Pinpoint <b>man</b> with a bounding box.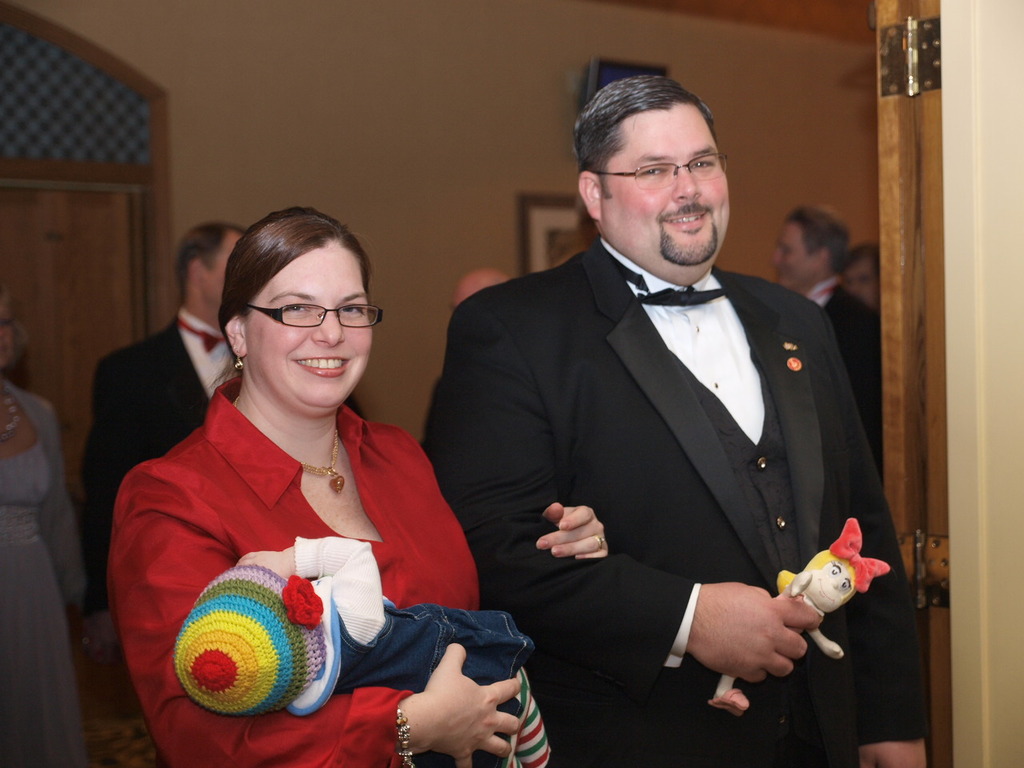
bbox=(90, 222, 250, 618).
